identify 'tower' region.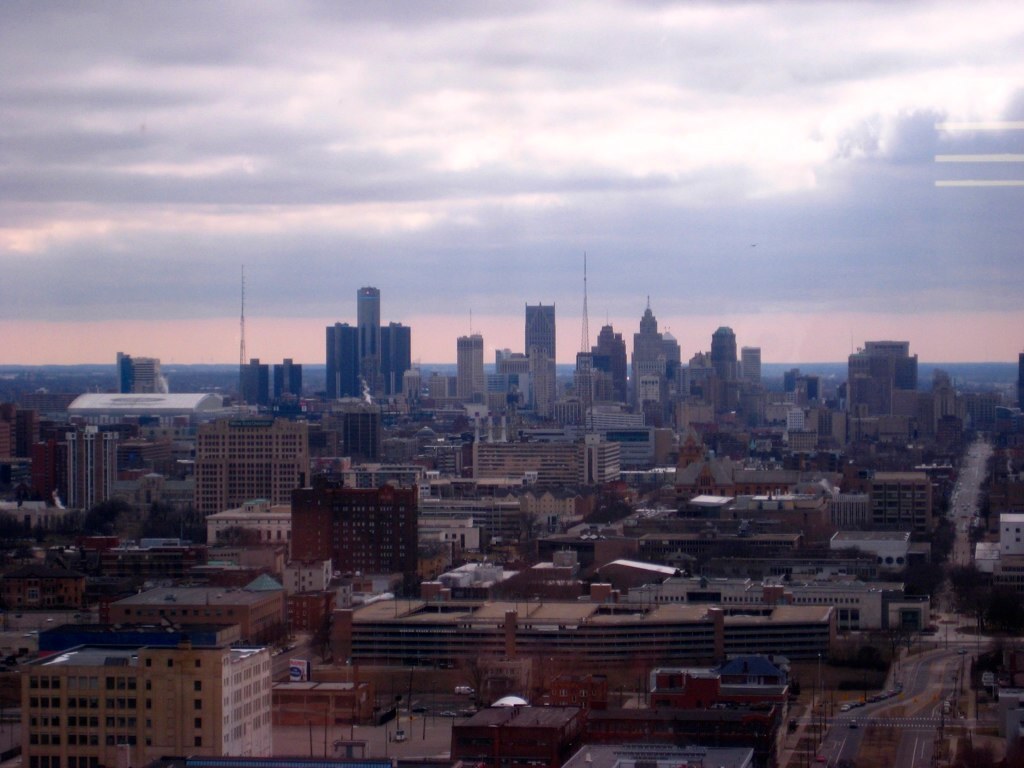
Region: Rect(708, 329, 738, 375).
